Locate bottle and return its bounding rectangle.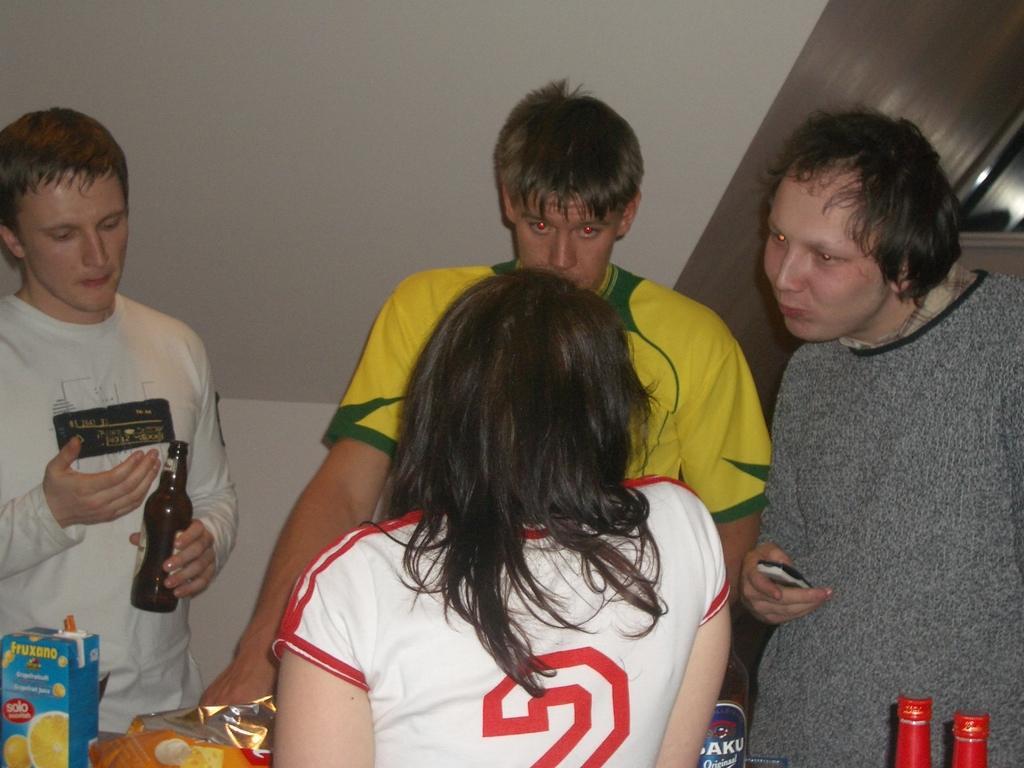
128, 443, 195, 613.
